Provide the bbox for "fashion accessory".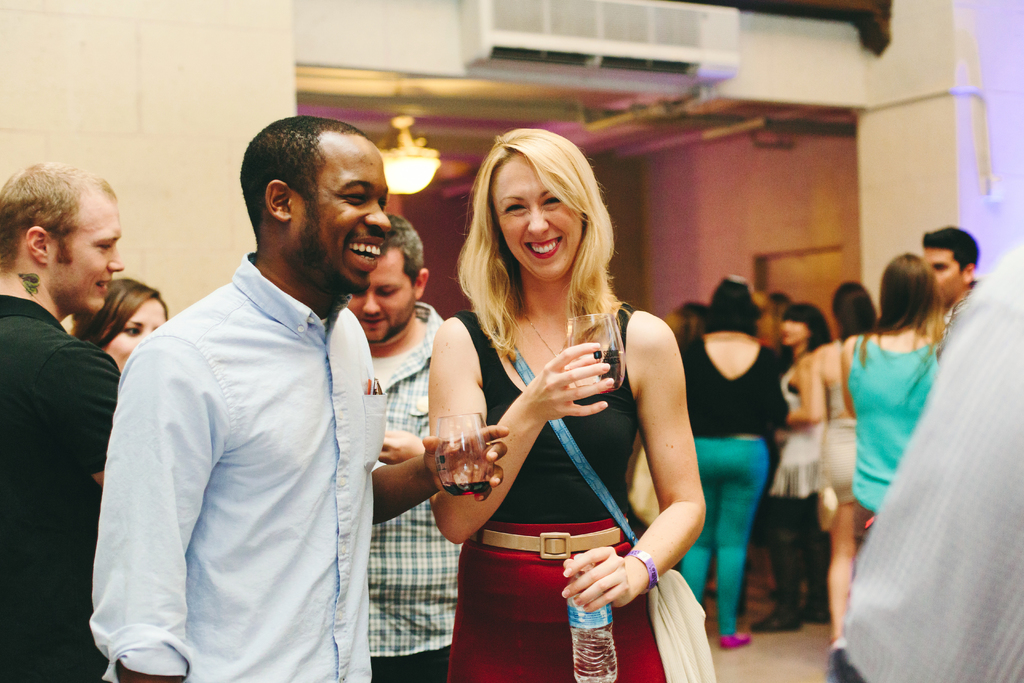
region(517, 309, 560, 362).
